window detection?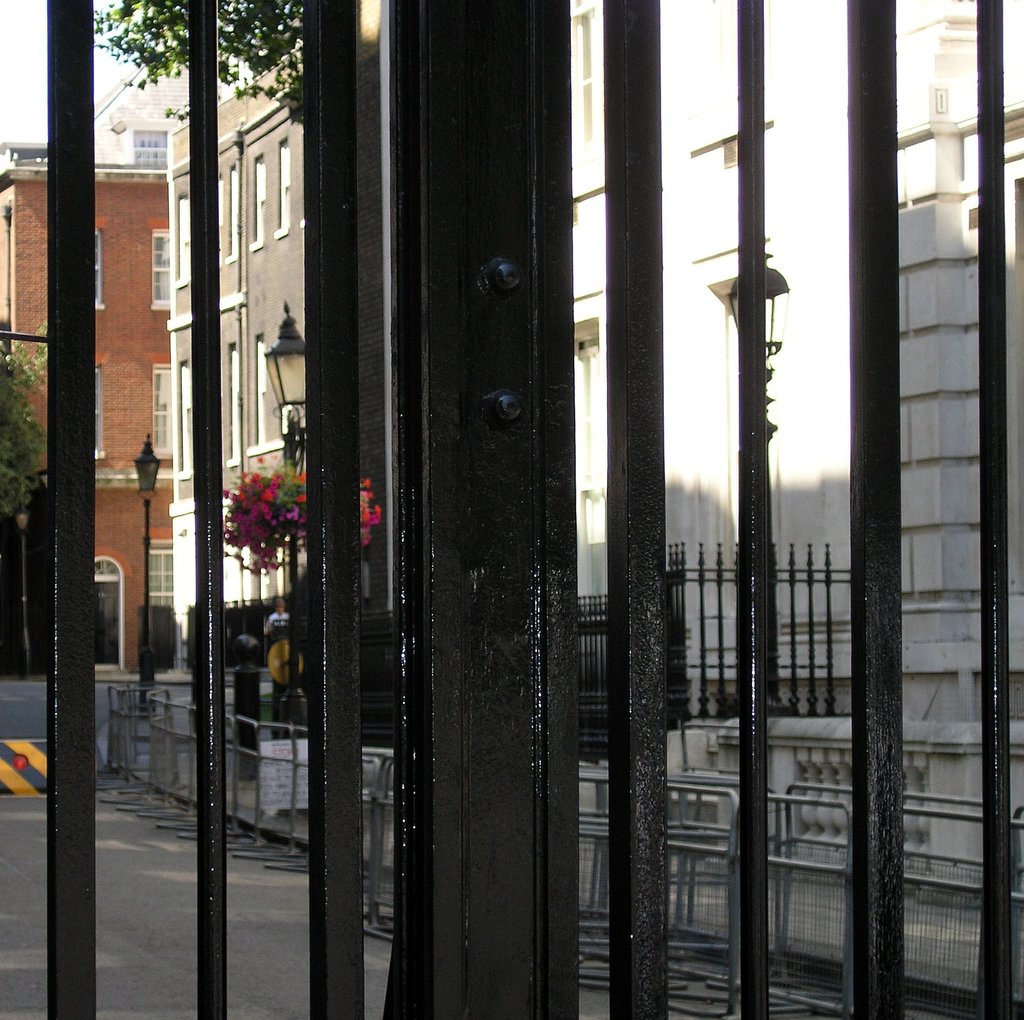
select_region(253, 154, 268, 239)
